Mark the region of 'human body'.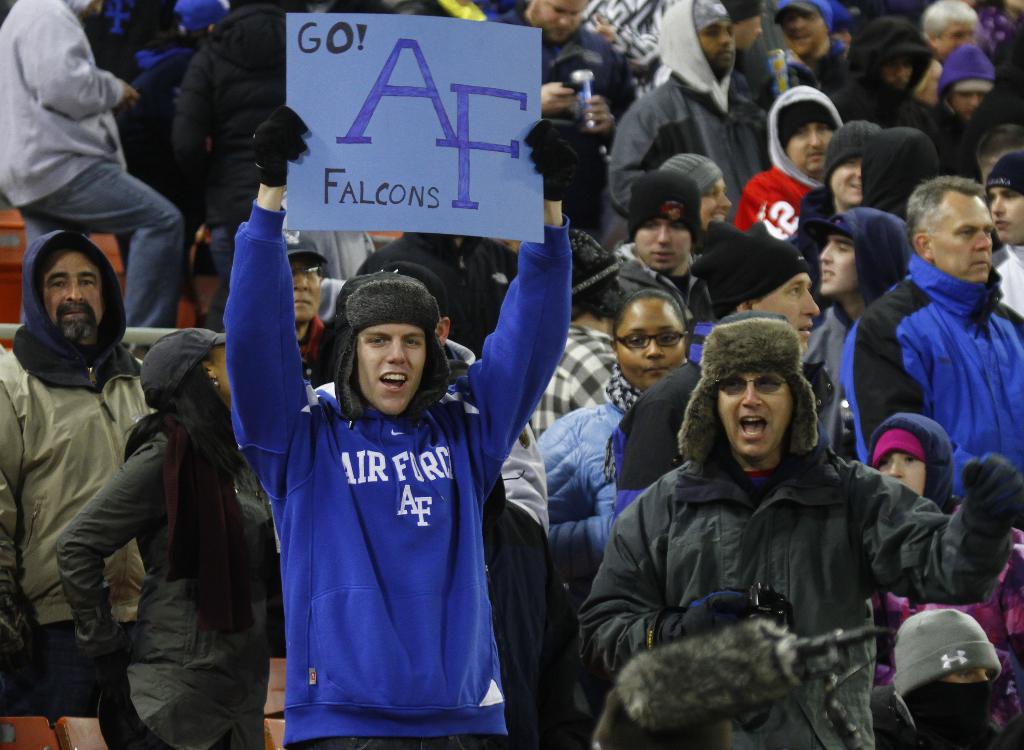
Region: left=0, top=0, right=184, bottom=321.
